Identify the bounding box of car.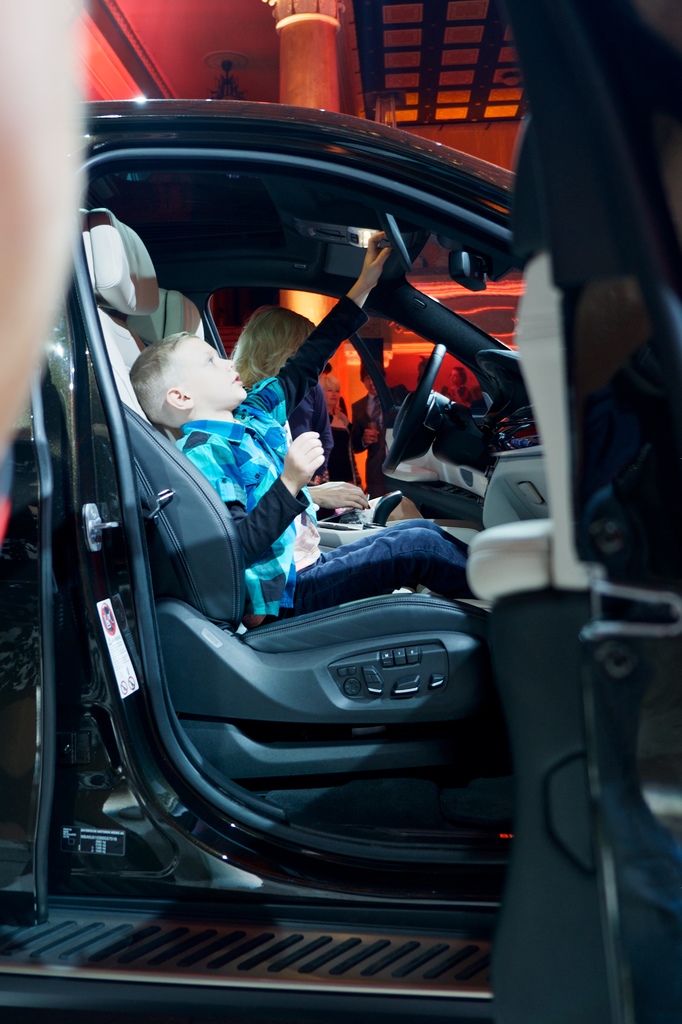
l=0, t=89, r=681, b=1023.
